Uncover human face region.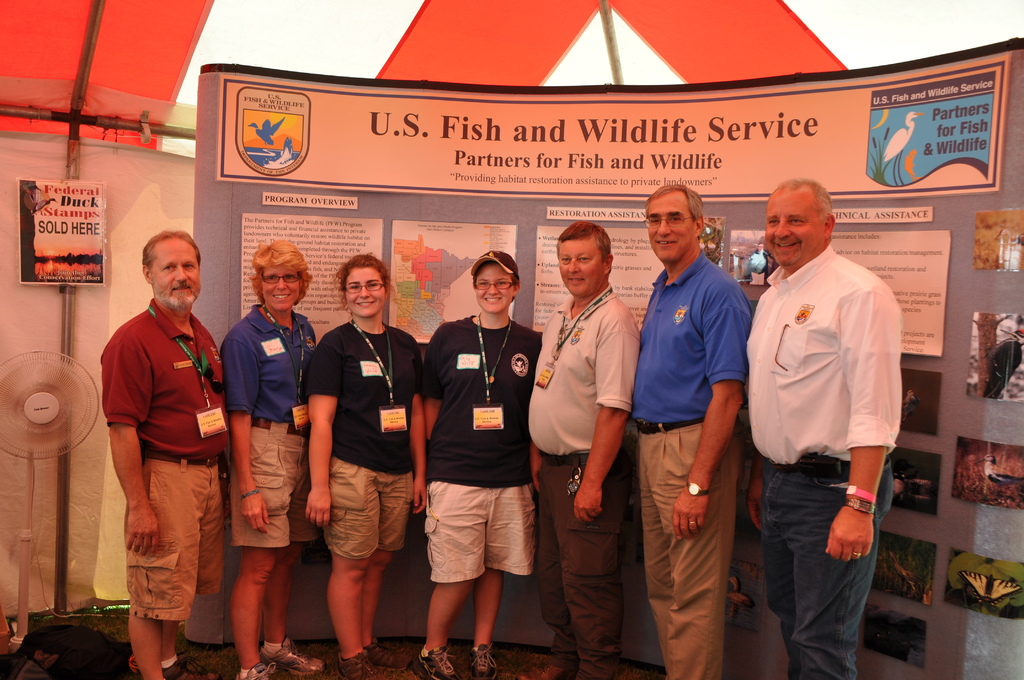
Uncovered: box=[654, 191, 691, 264].
